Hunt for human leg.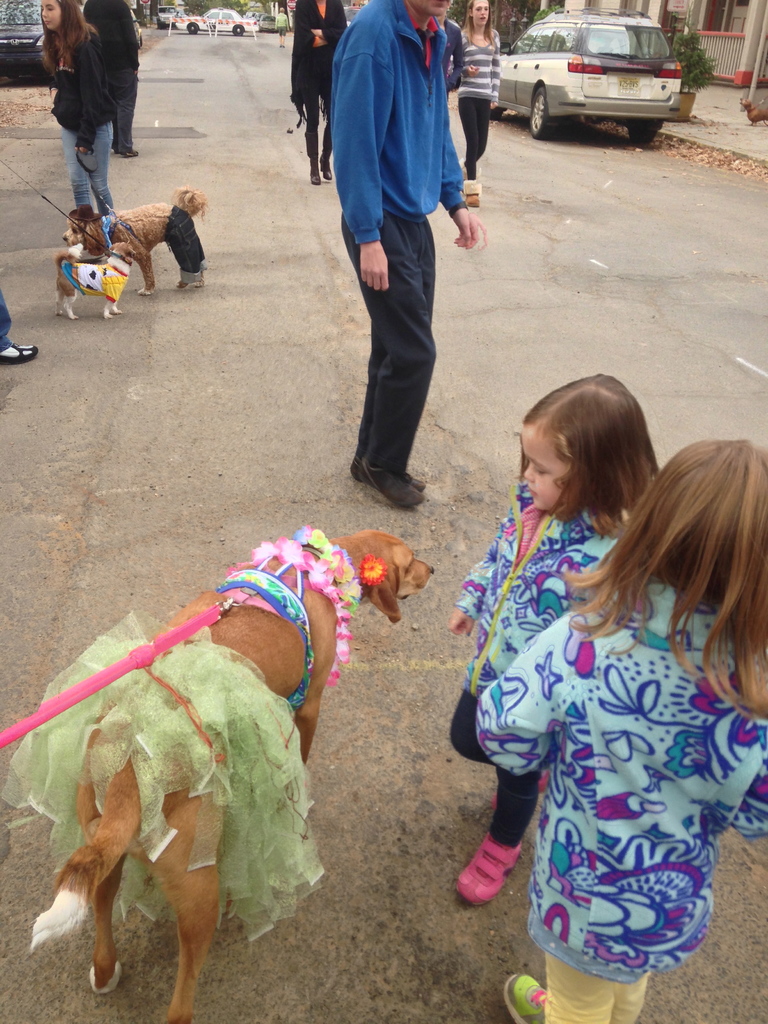
Hunted down at select_region(296, 69, 317, 183).
